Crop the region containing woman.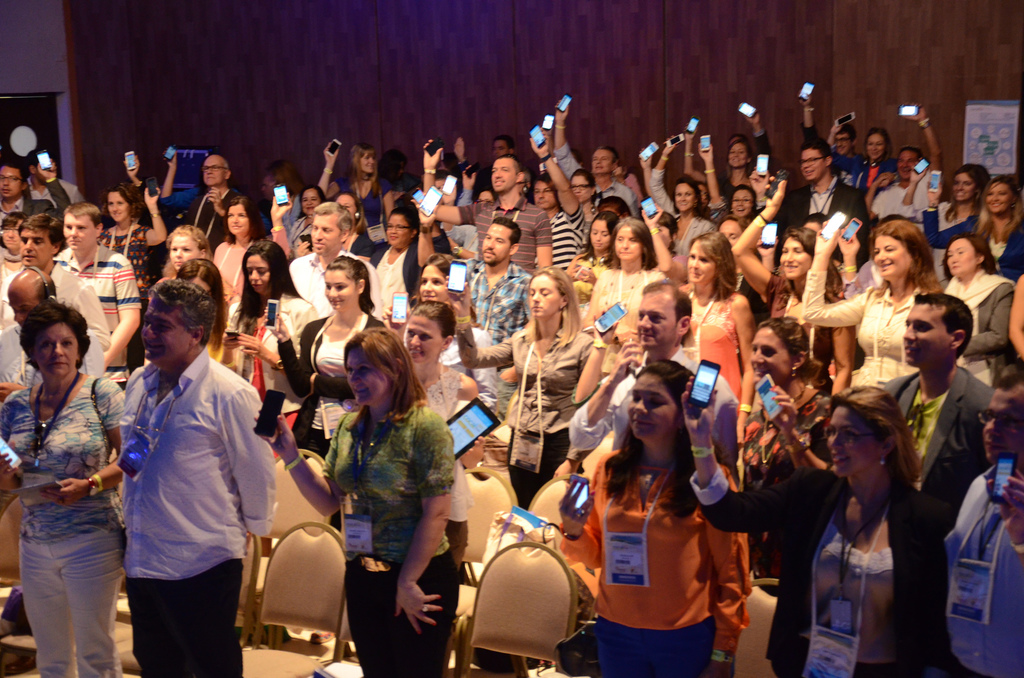
Crop region: select_region(410, 257, 468, 341).
